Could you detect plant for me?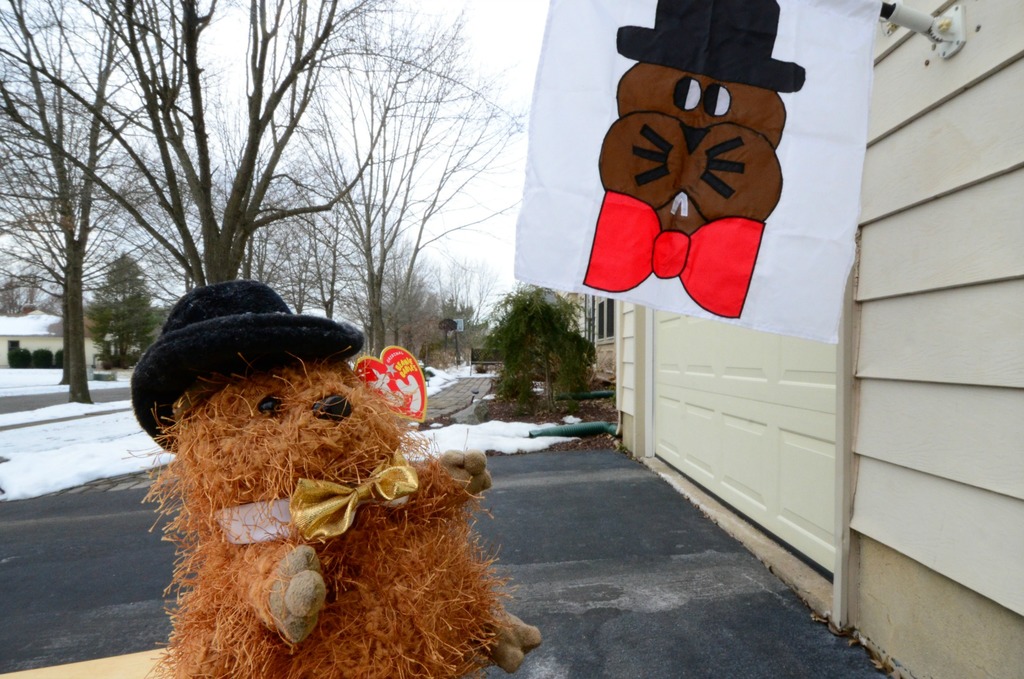
Detection result: bbox=(51, 345, 62, 367).
